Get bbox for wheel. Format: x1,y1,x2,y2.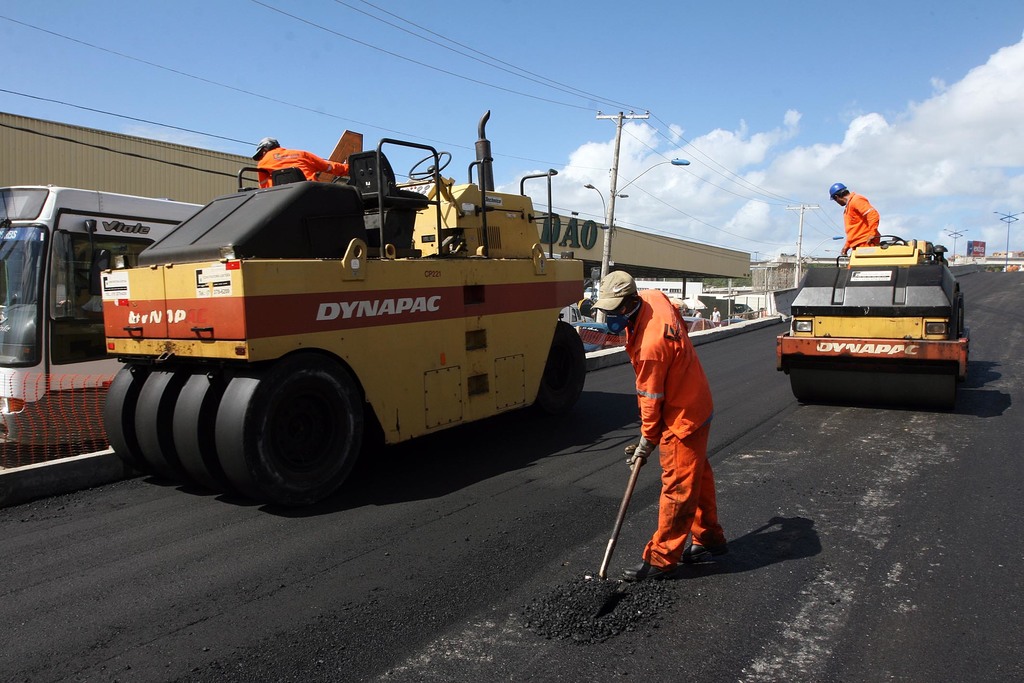
230,358,370,498.
